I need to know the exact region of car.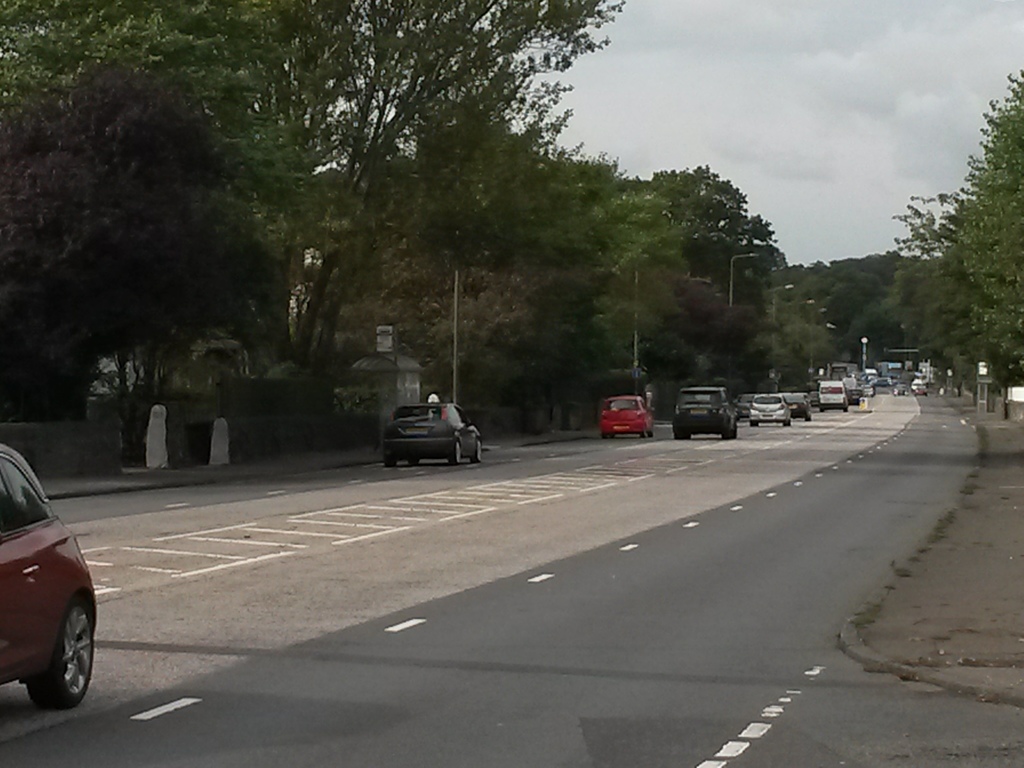
Region: 0,442,97,709.
